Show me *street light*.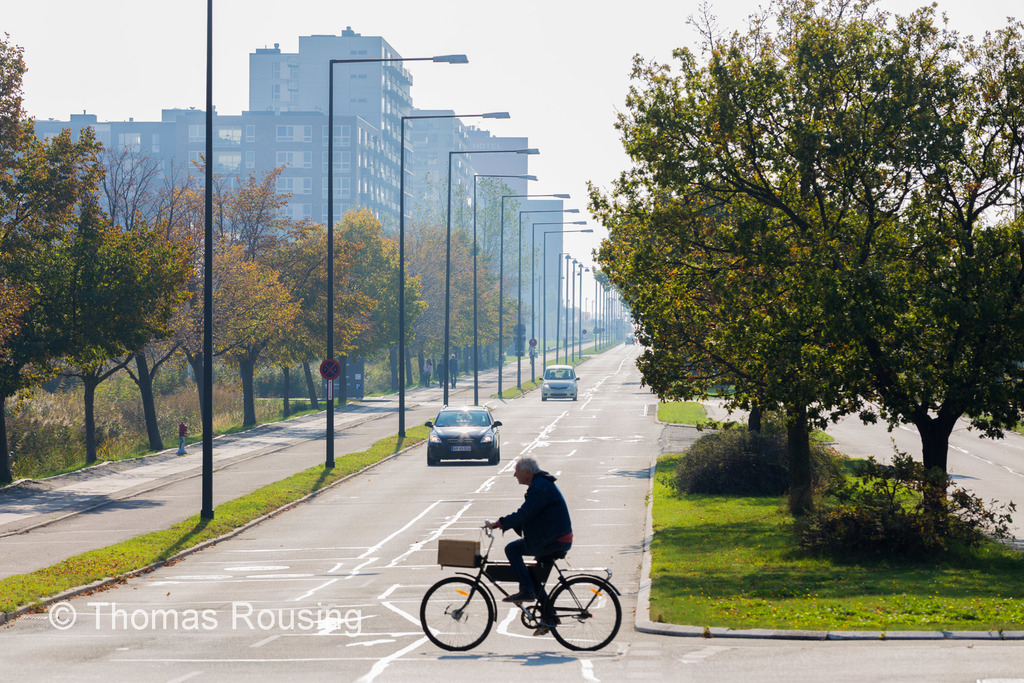
*street light* is here: locate(581, 265, 591, 360).
